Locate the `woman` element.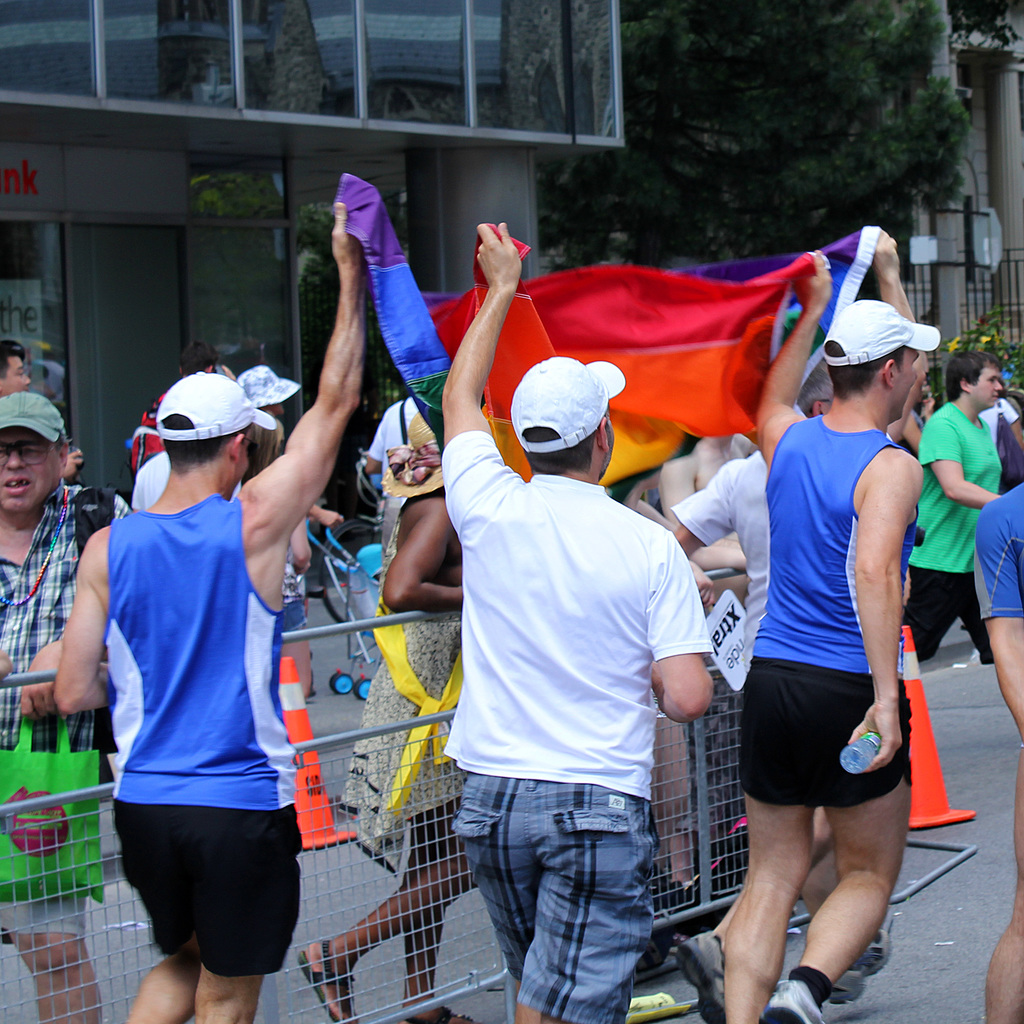
Element bbox: <box>296,408,463,1023</box>.
